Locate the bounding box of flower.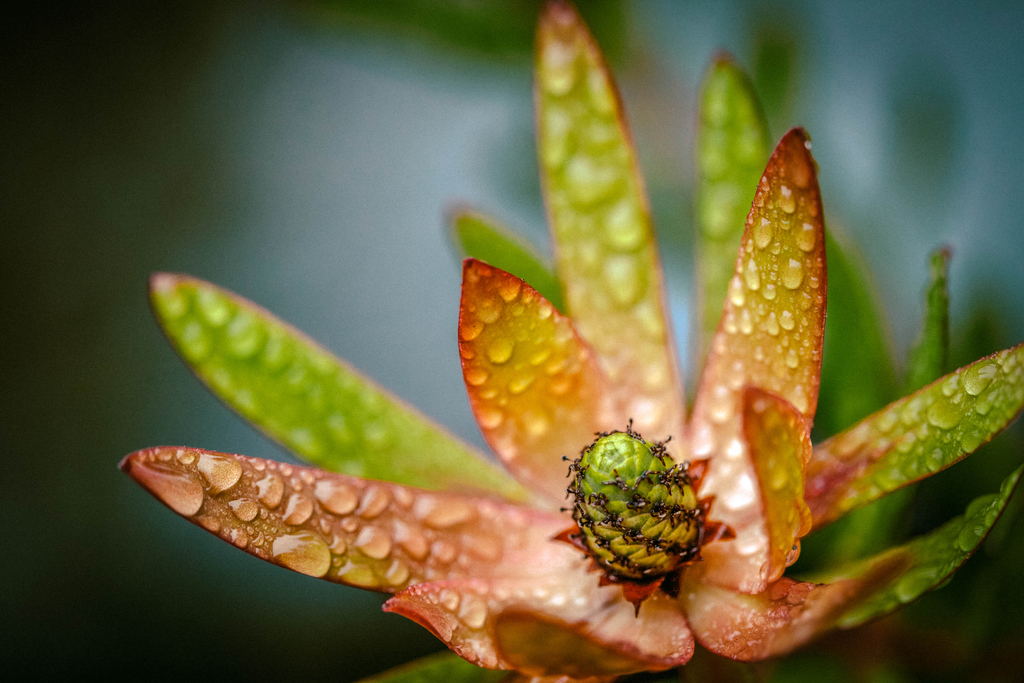
Bounding box: (x1=127, y1=4, x2=1023, y2=682).
